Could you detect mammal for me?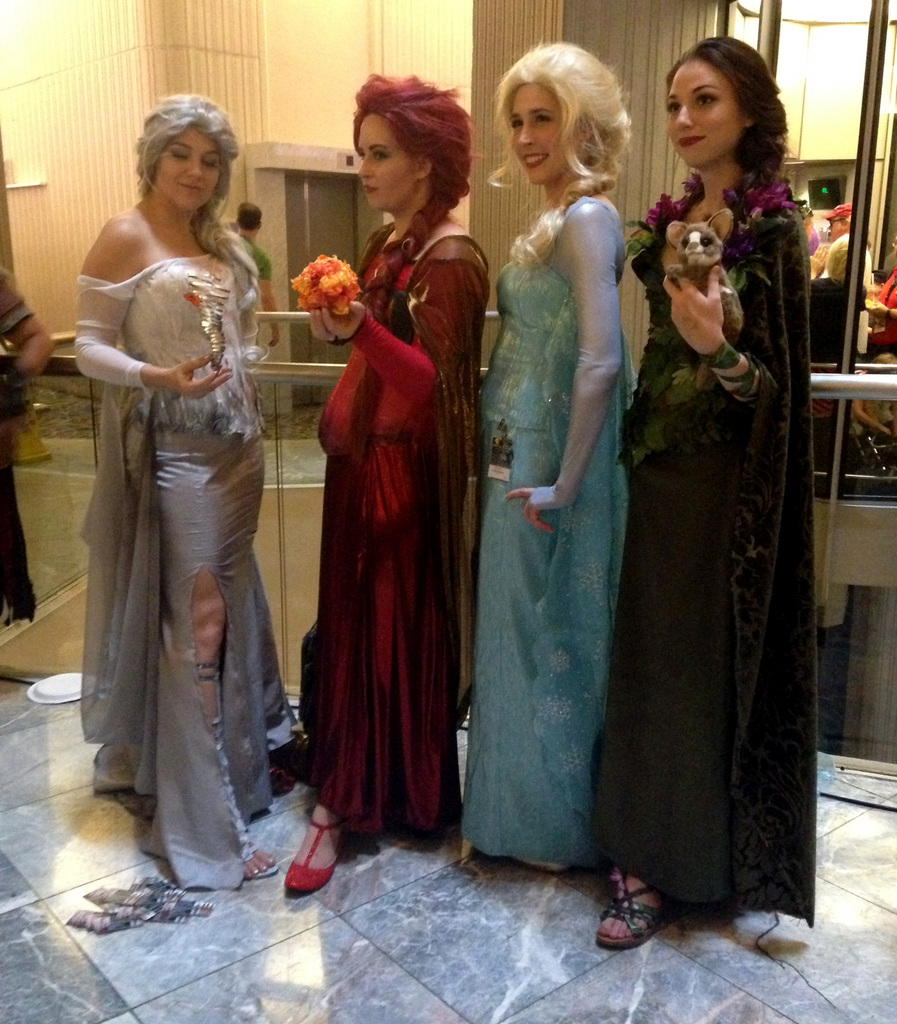
Detection result: detection(809, 235, 868, 415).
